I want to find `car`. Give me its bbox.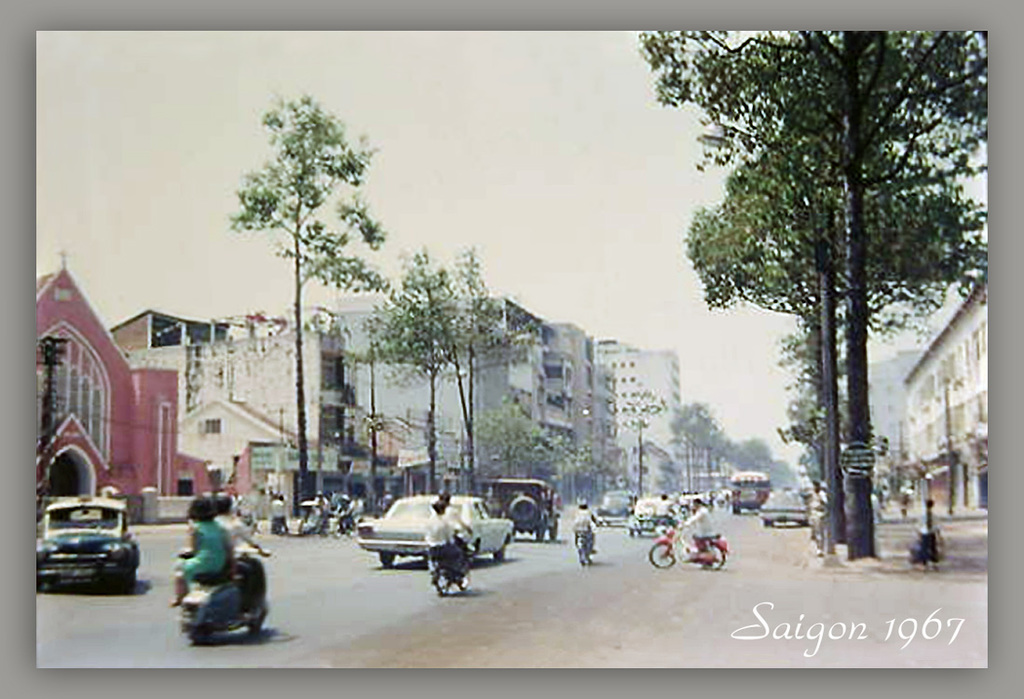
x1=36 y1=495 x2=140 y2=592.
